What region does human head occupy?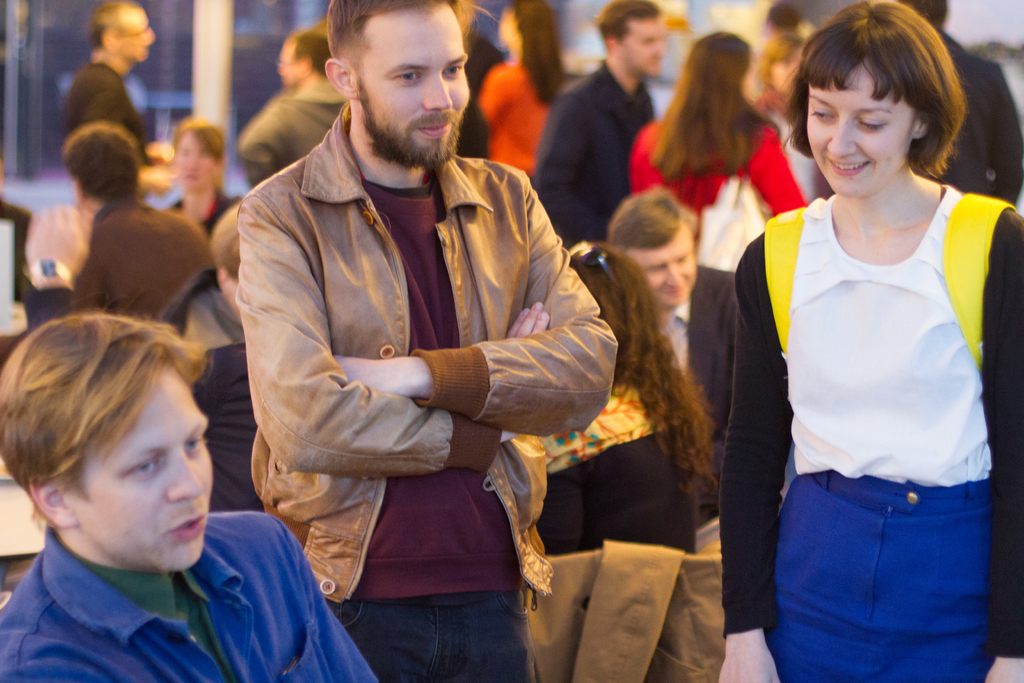
{"x1": 902, "y1": 0, "x2": 950, "y2": 29}.
